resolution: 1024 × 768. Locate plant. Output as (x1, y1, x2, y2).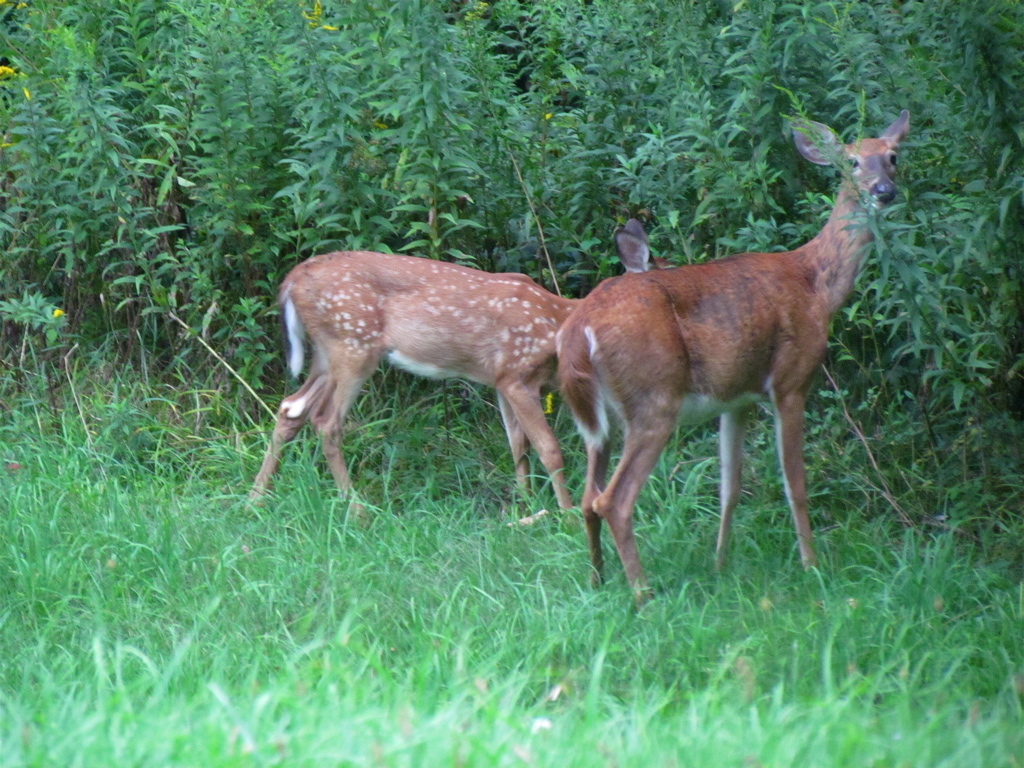
(0, 0, 1023, 767).
